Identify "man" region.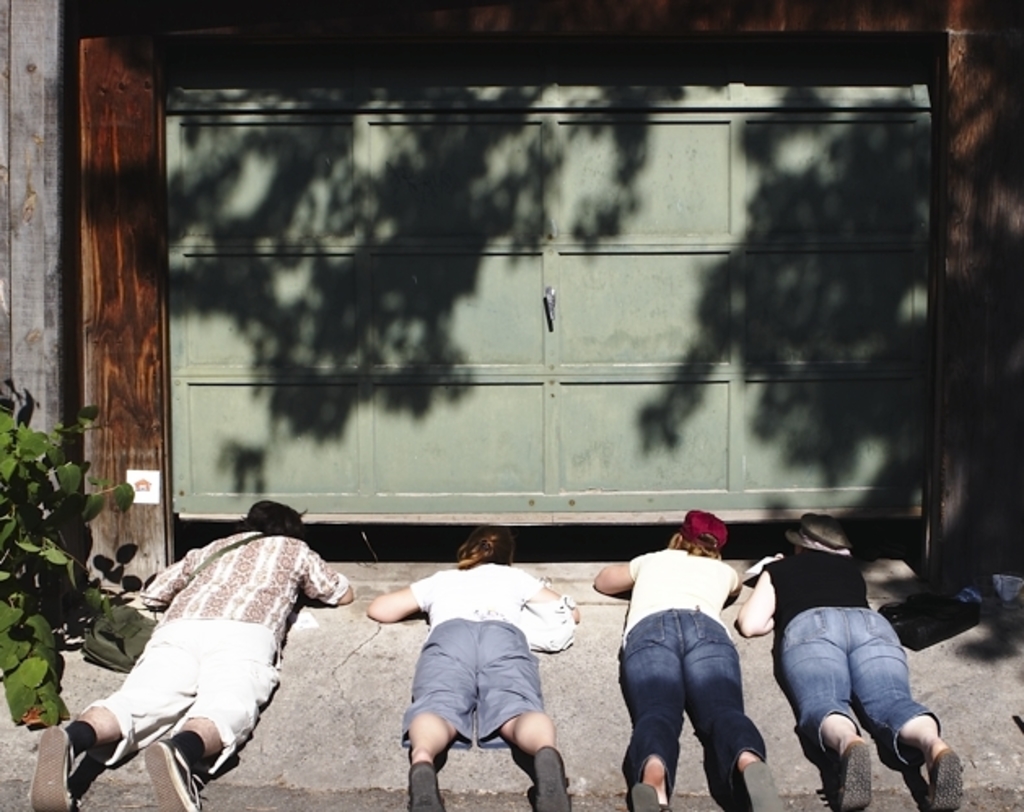
Region: [50, 498, 361, 797].
